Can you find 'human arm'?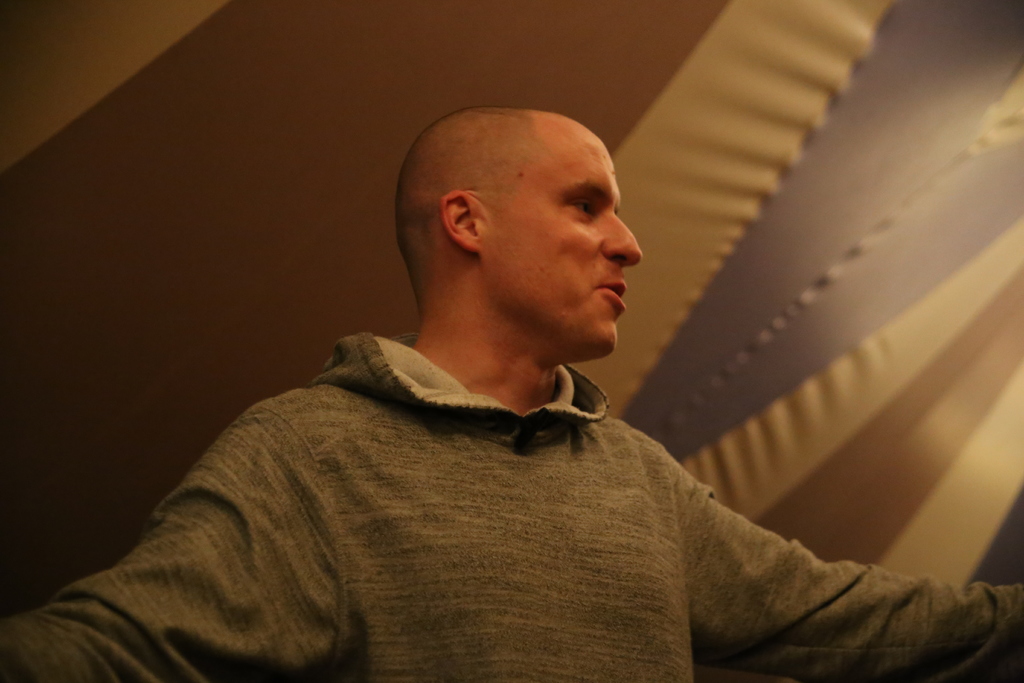
Yes, bounding box: select_region(618, 422, 1011, 673).
